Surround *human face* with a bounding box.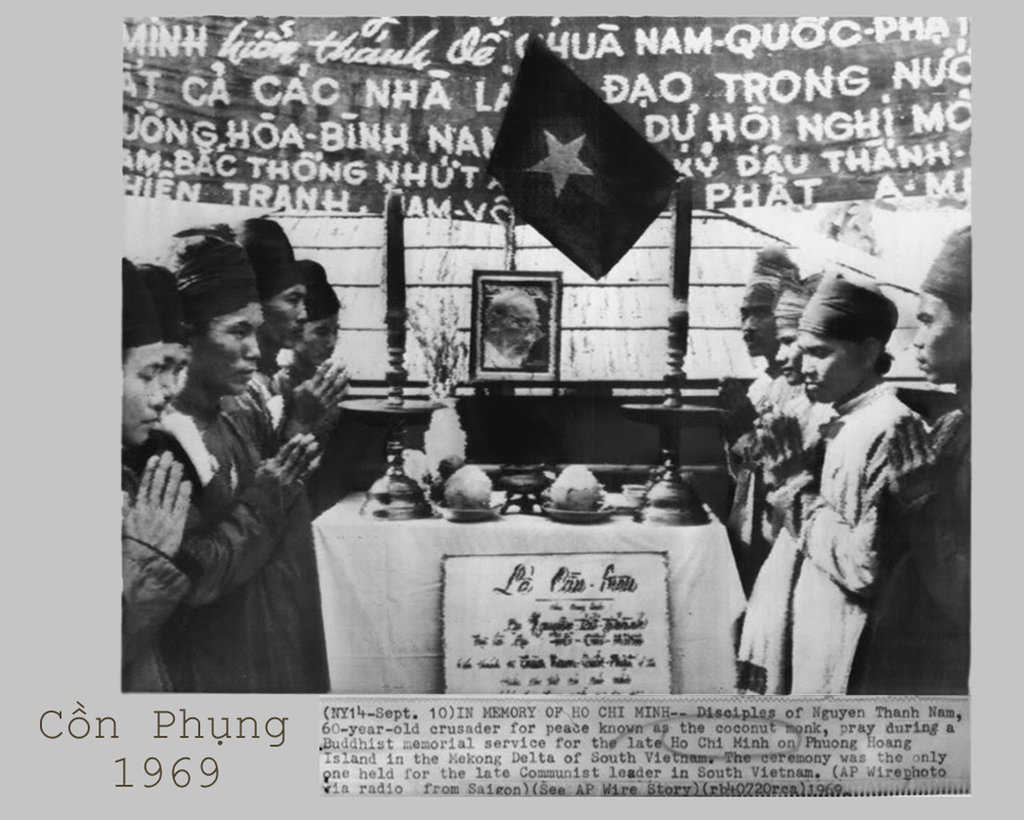
select_region(301, 318, 342, 368).
